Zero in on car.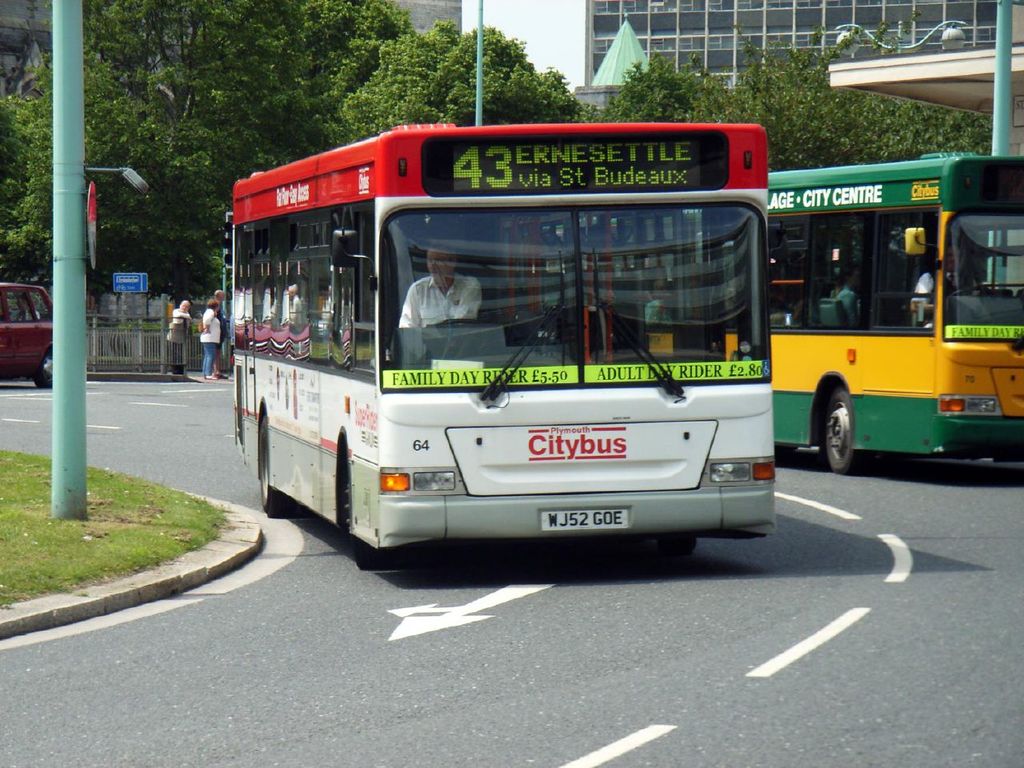
Zeroed in: (0, 282, 53, 385).
